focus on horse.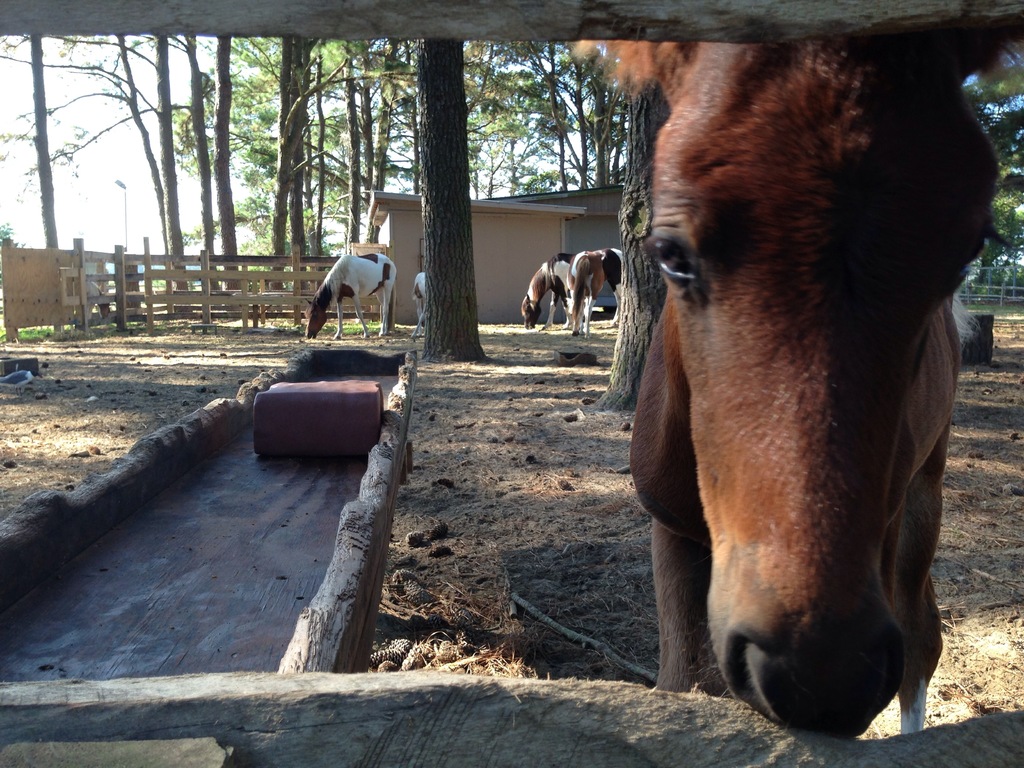
Focused at l=519, t=254, r=573, b=330.
